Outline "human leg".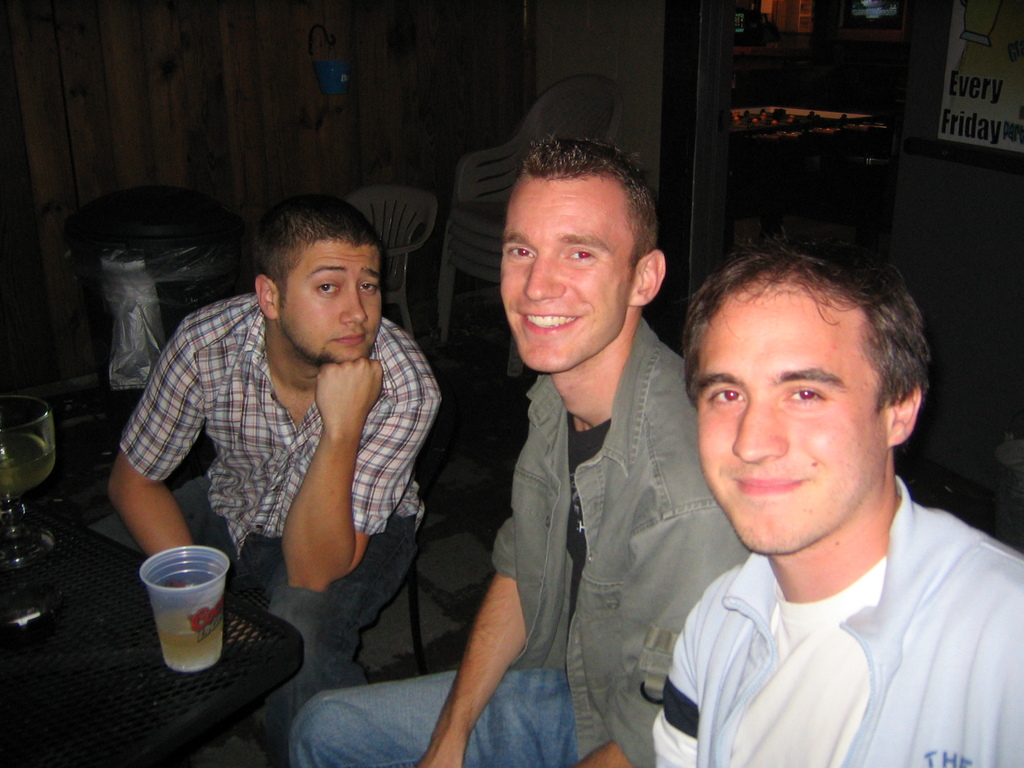
Outline: rect(83, 478, 243, 568).
